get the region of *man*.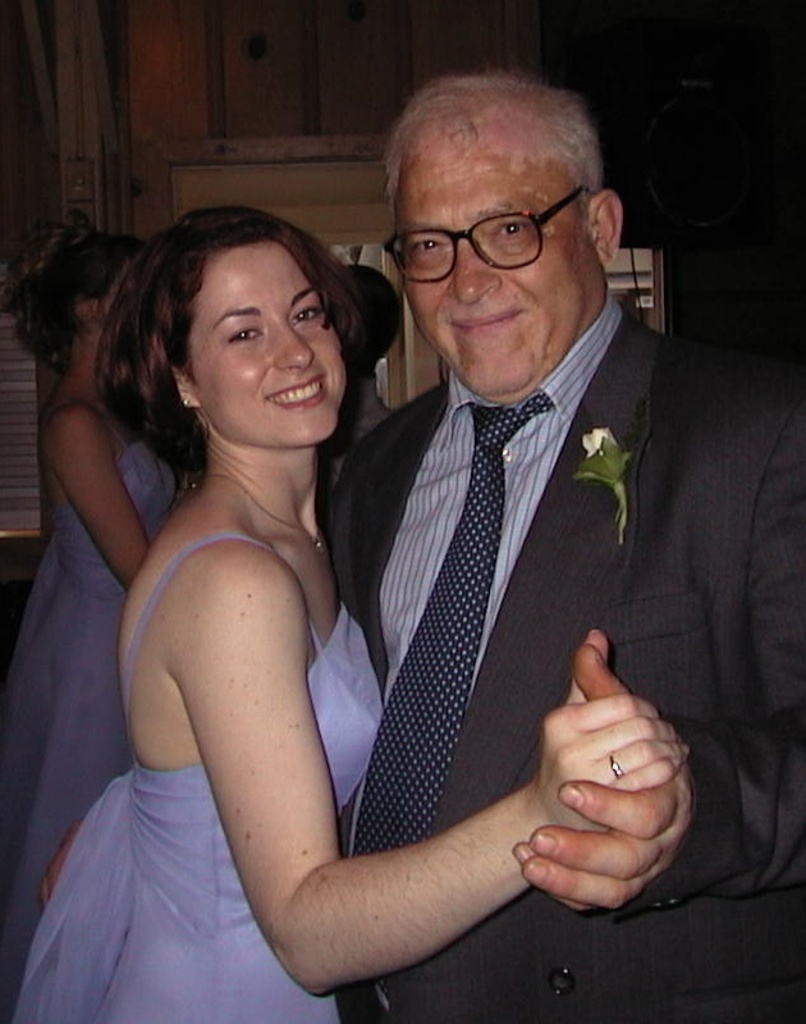
<bbox>316, 262, 404, 497</bbox>.
